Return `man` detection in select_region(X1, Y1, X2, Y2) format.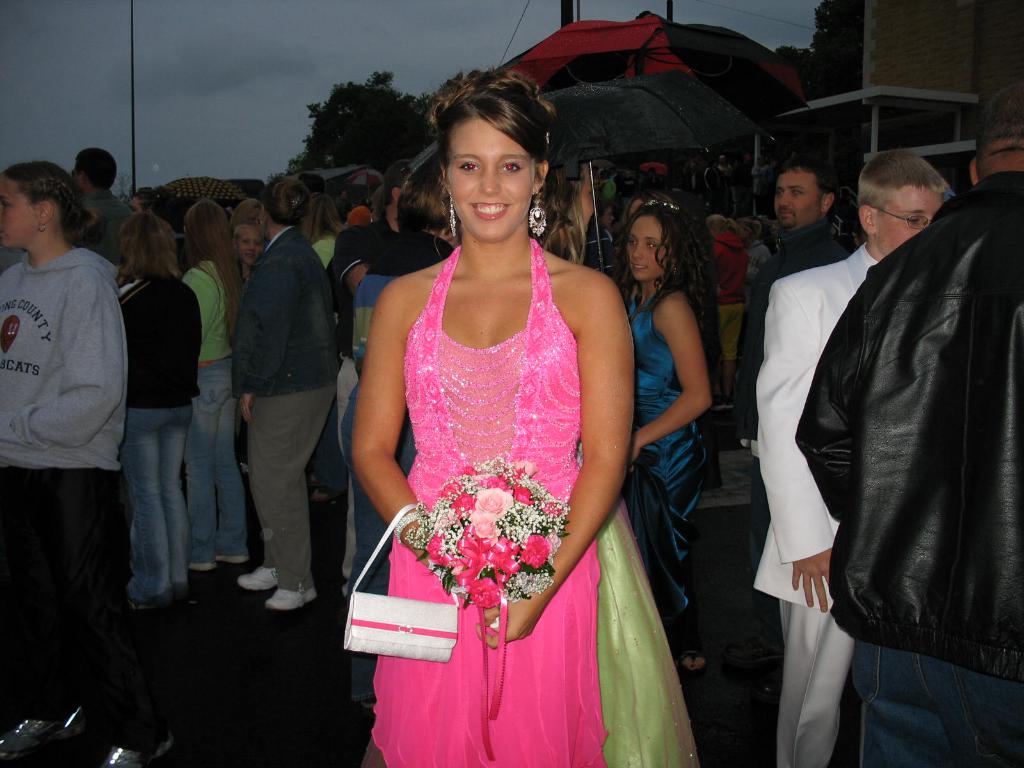
select_region(608, 166, 629, 197).
